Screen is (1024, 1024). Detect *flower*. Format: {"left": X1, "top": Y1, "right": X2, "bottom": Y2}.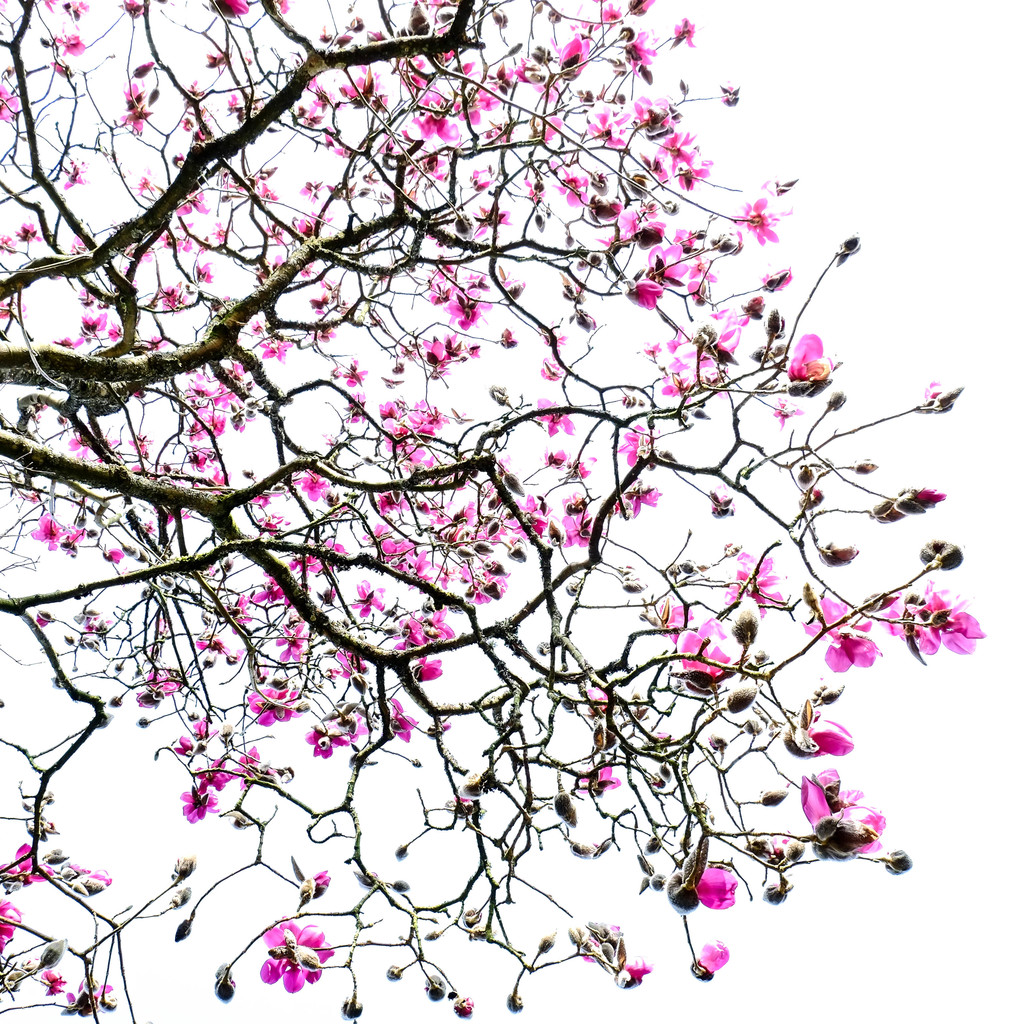
{"left": 708, "top": 543, "right": 780, "bottom": 624}.
